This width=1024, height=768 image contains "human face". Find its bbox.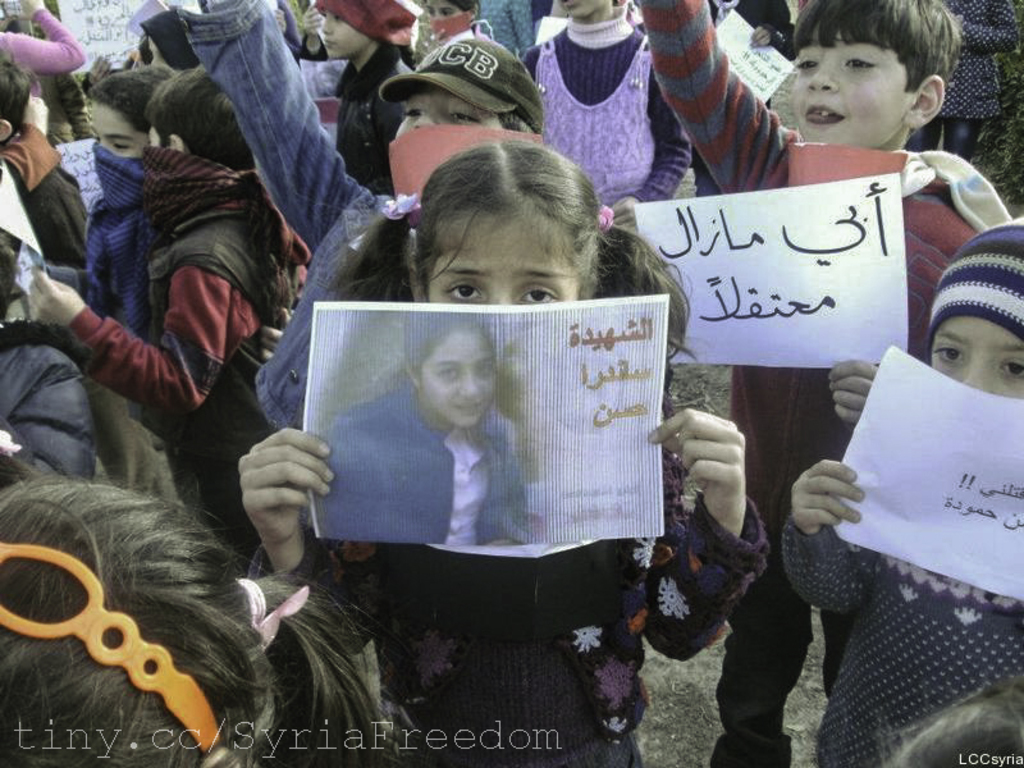
[424, 220, 580, 308].
